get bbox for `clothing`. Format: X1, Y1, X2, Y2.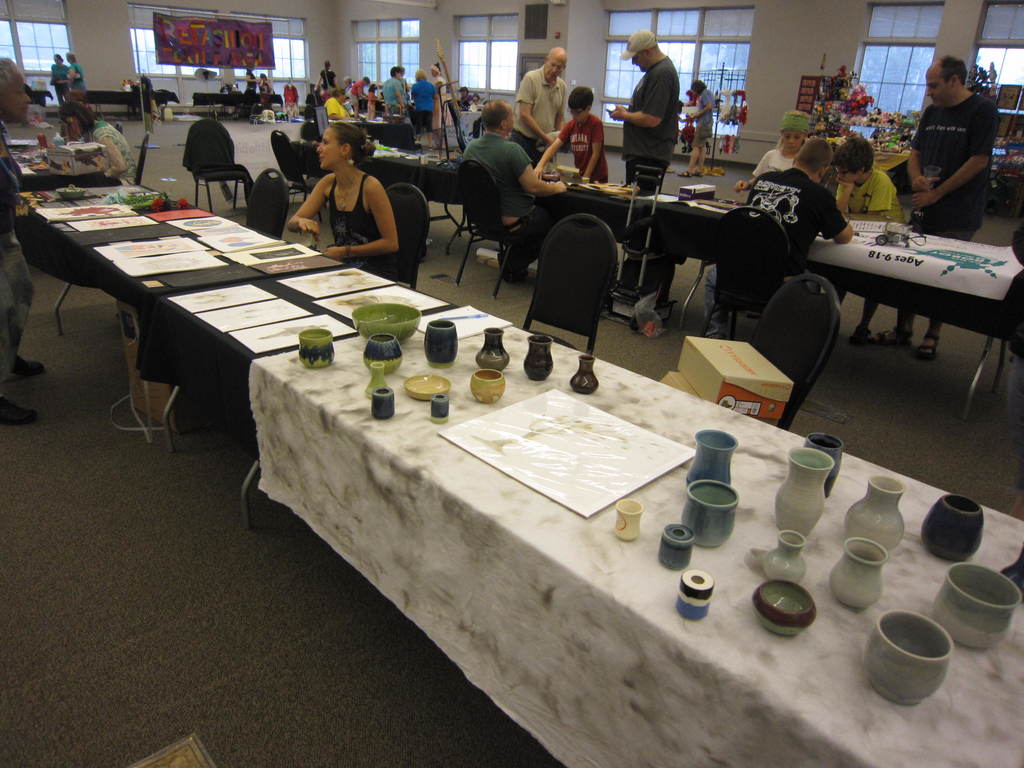
692, 86, 715, 147.
